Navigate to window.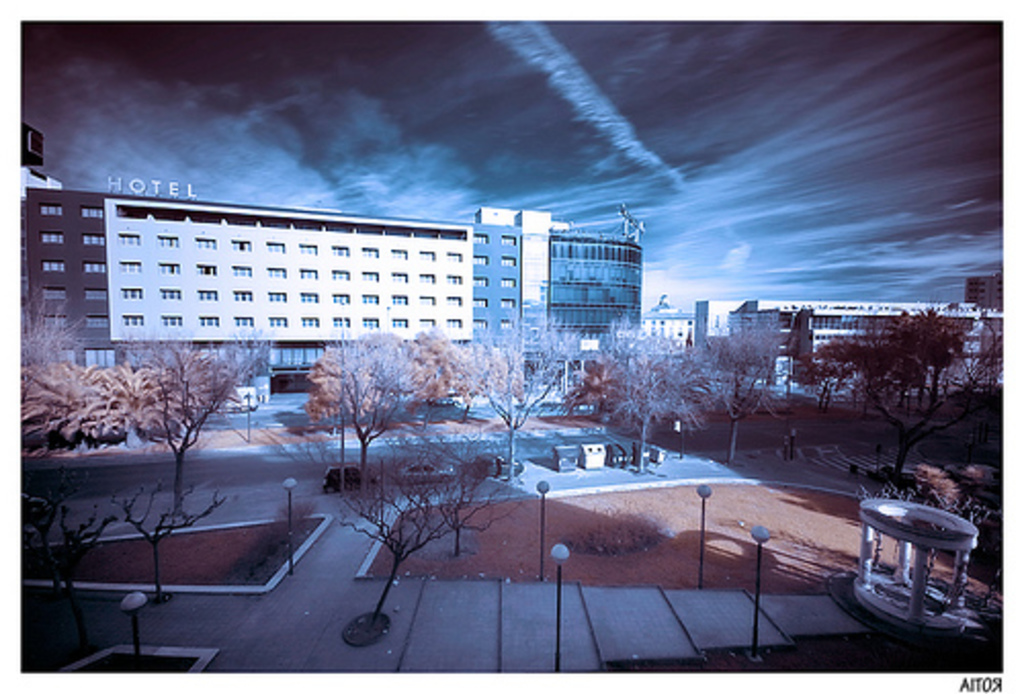
Navigation target: select_region(330, 291, 352, 307).
